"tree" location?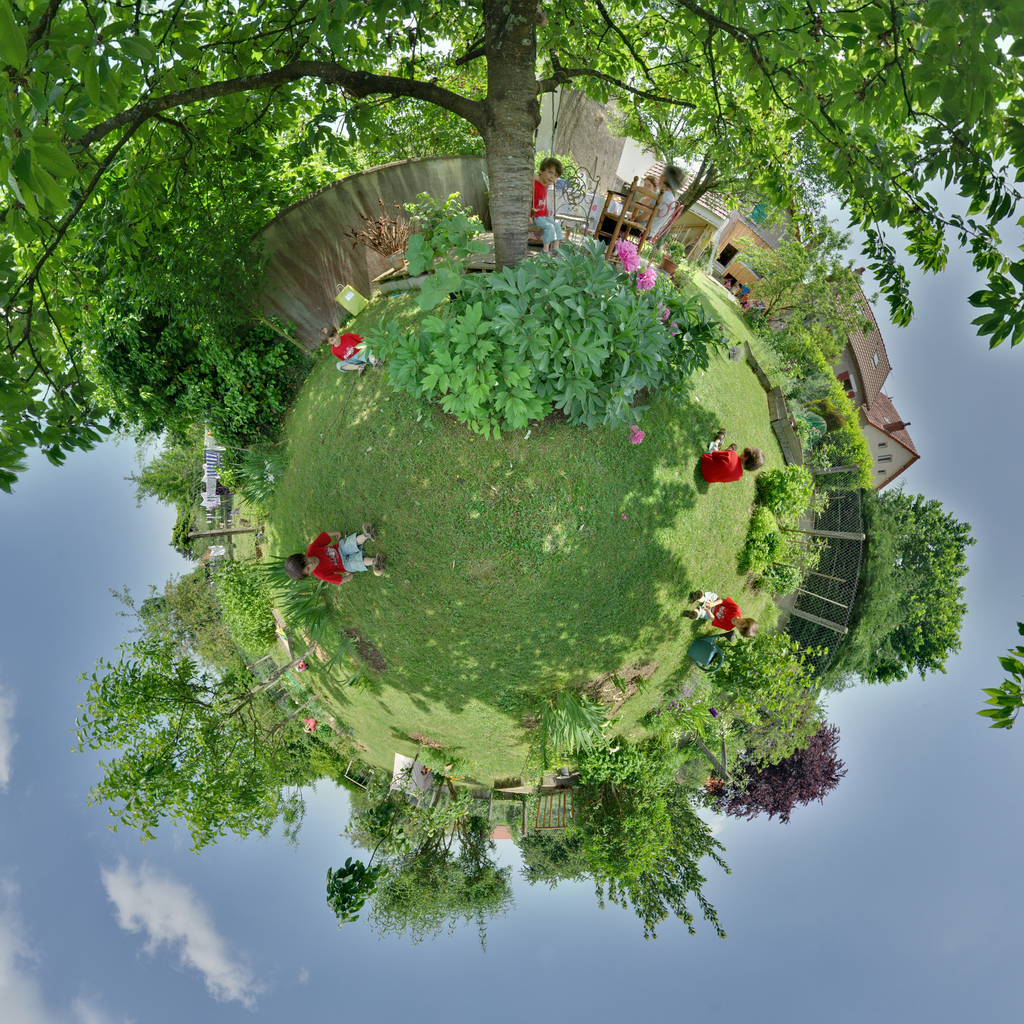
Rect(643, 271, 748, 410)
